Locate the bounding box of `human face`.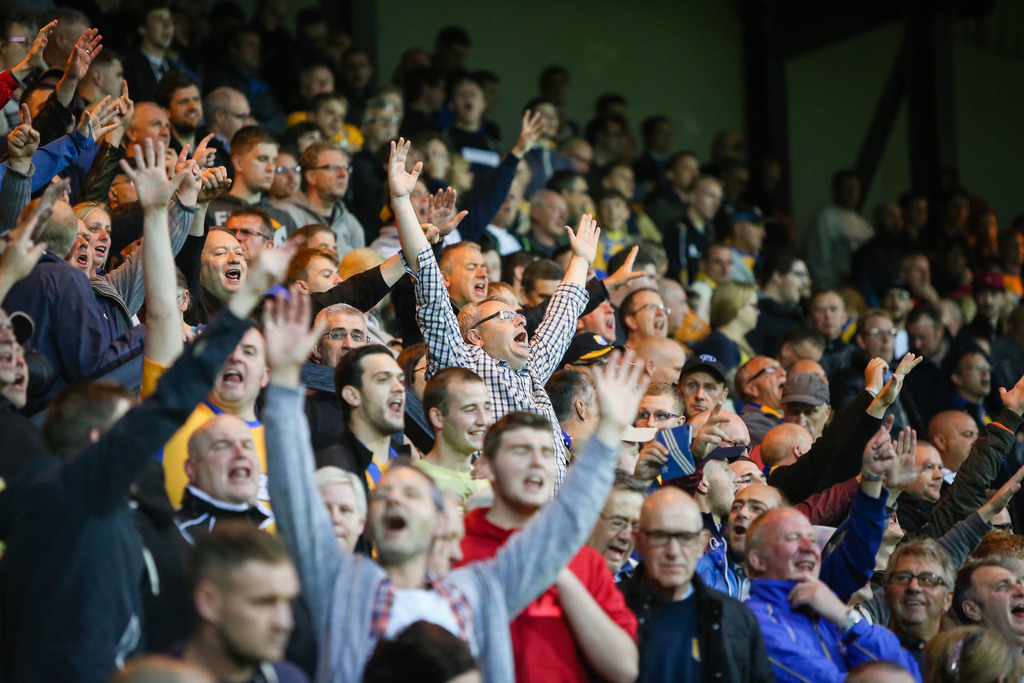
Bounding box: 588 492 640 564.
